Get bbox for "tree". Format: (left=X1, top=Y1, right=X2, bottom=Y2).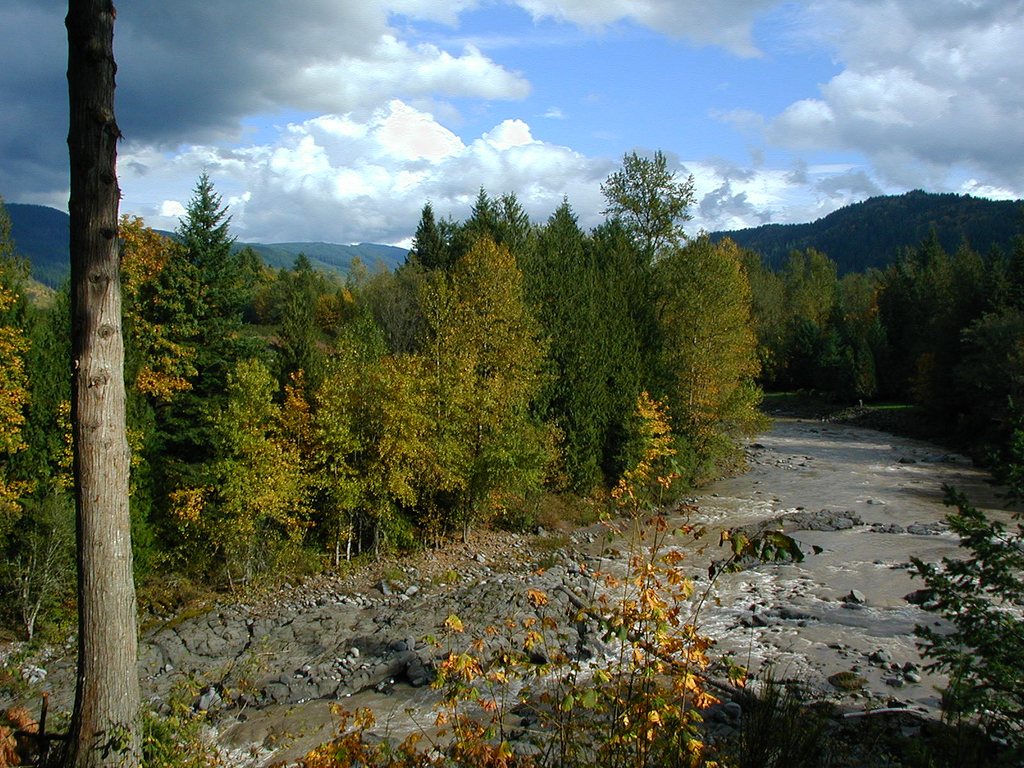
(left=156, top=161, right=232, bottom=300).
